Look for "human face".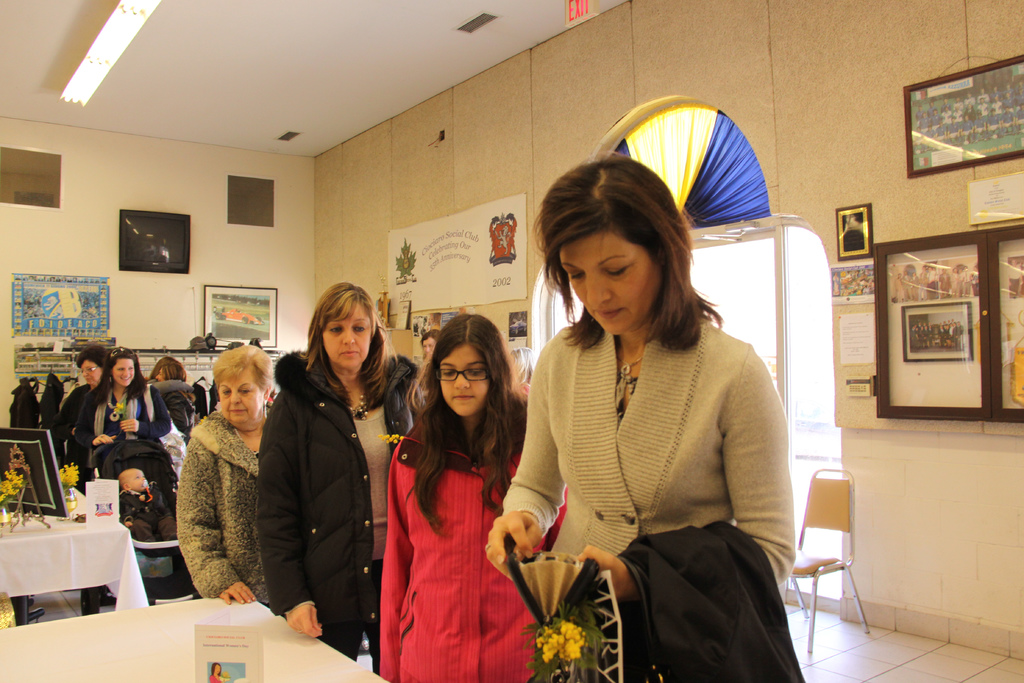
Found: {"left": 321, "top": 302, "right": 367, "bottom": 370}.
